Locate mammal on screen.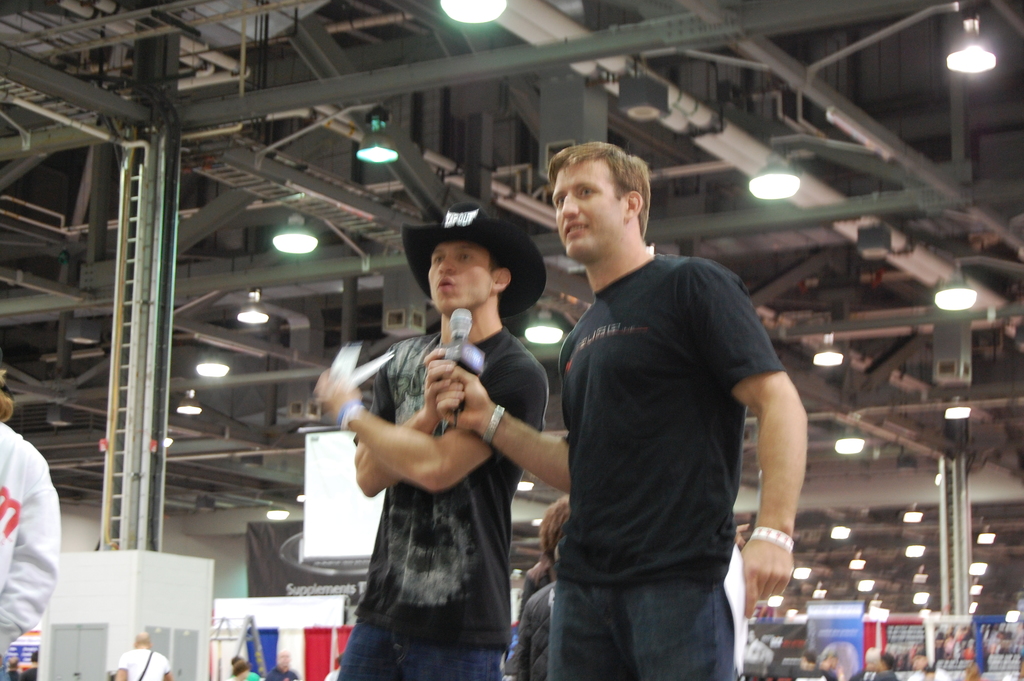
On screen at (x1=436, y1=141, x2=808, y2=680).
